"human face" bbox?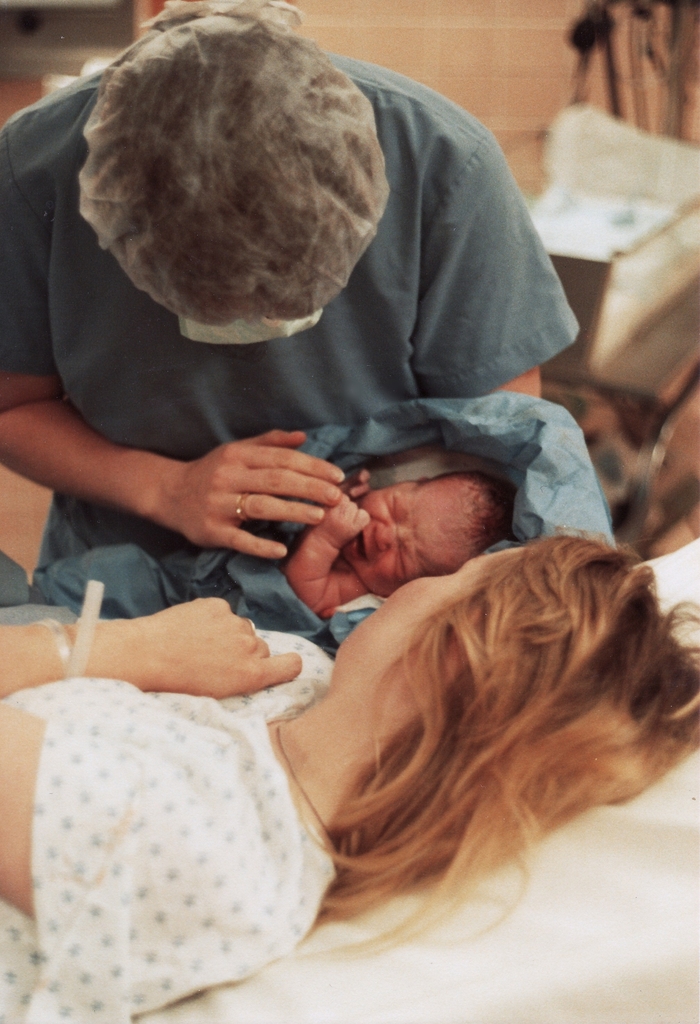
342 482 480 597
